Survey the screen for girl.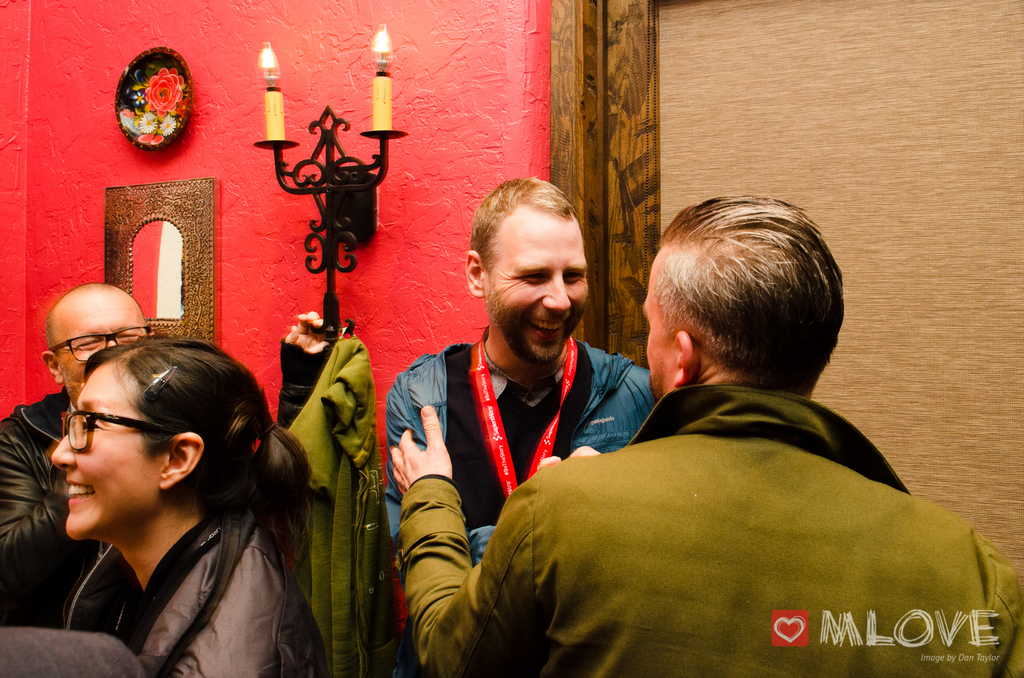
Survey found: [x1=49, y1=328, x2=338, y2=675].
